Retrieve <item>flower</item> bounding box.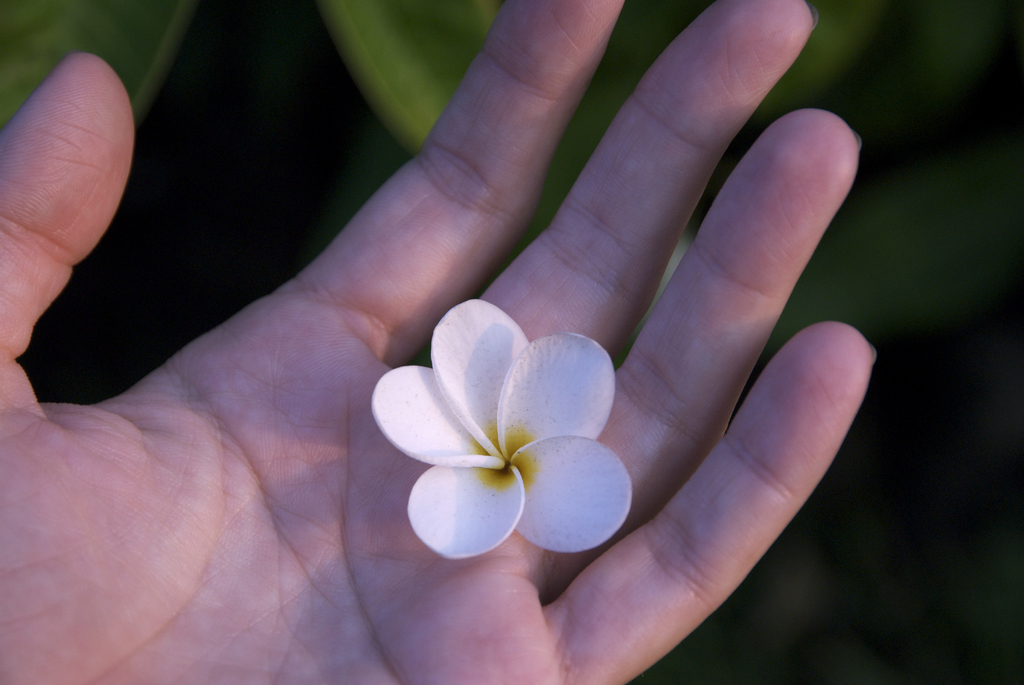
Bounding box: box=[368, 301, 633, 562].
